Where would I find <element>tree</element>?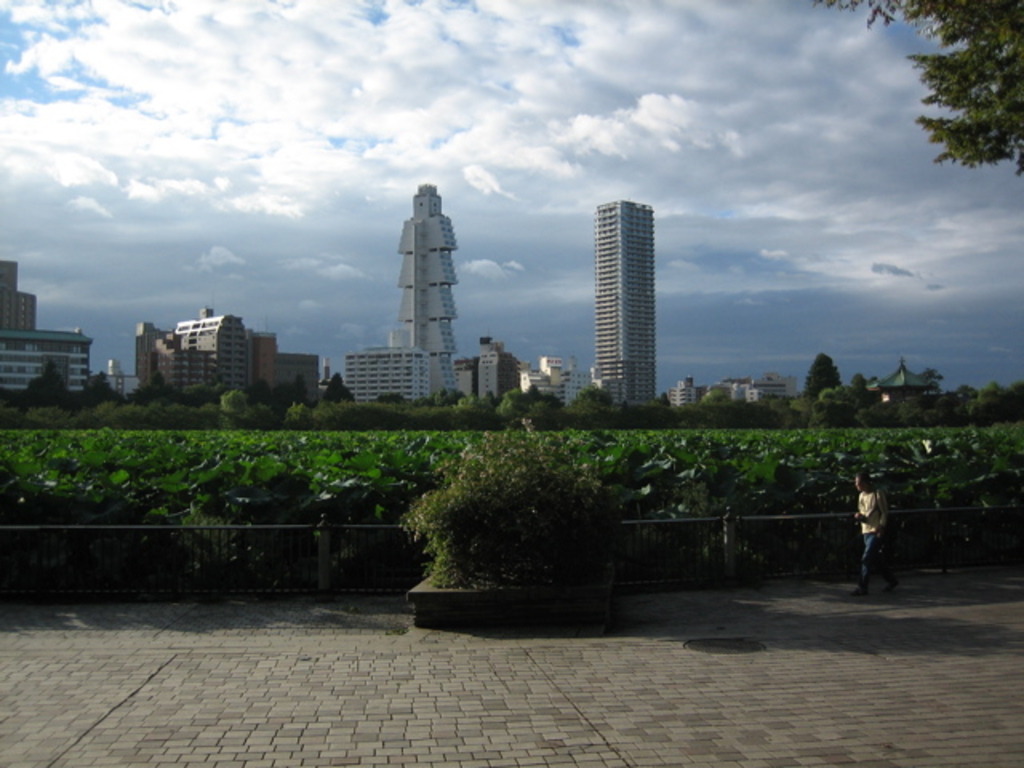
At left=965, top=387, right=1022, bottom=426.
